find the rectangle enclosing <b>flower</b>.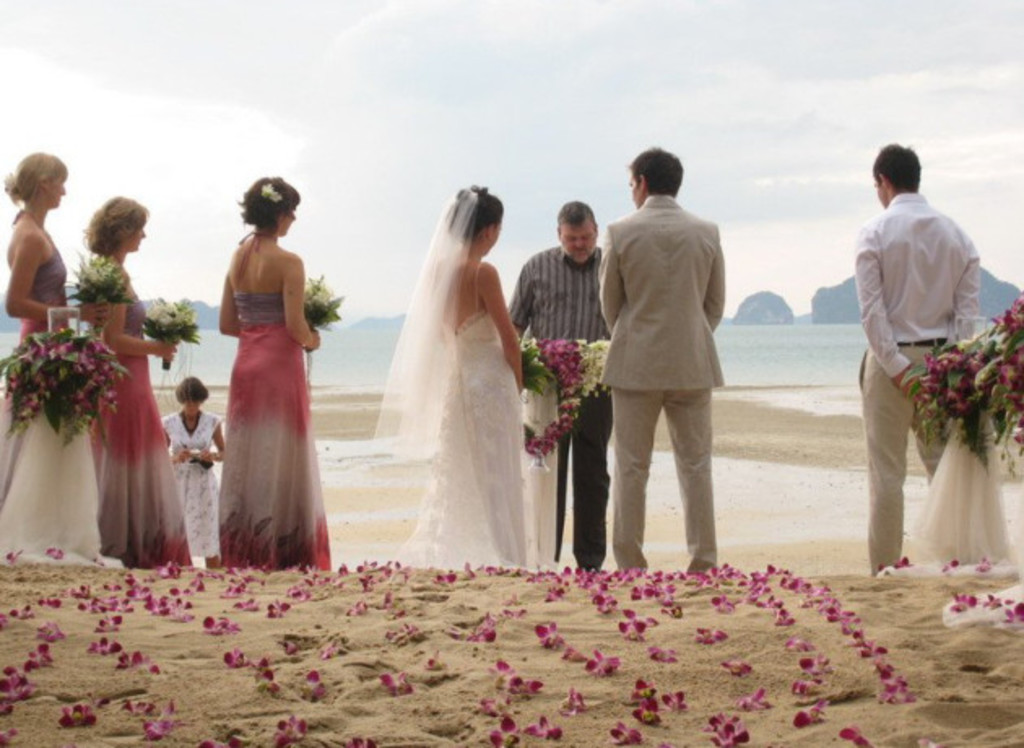
{"left": 0, "top": 655, "right": 29, "bottom": 707}.
